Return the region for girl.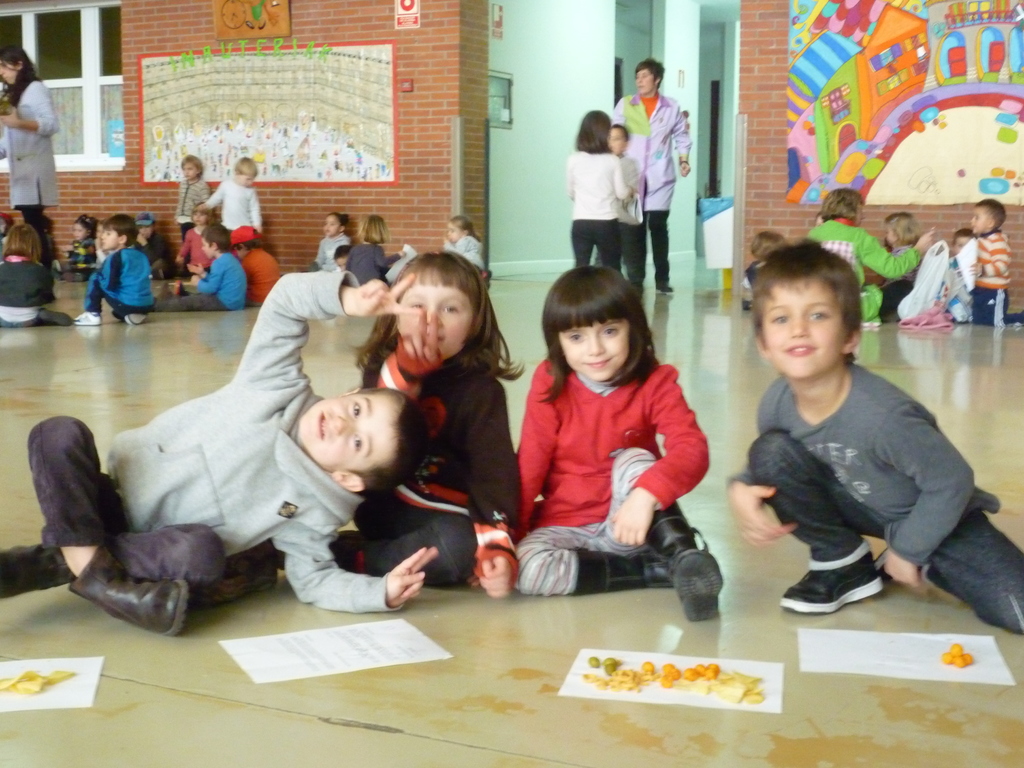
[x1=178, y1=195, x2=221, y2=273].
